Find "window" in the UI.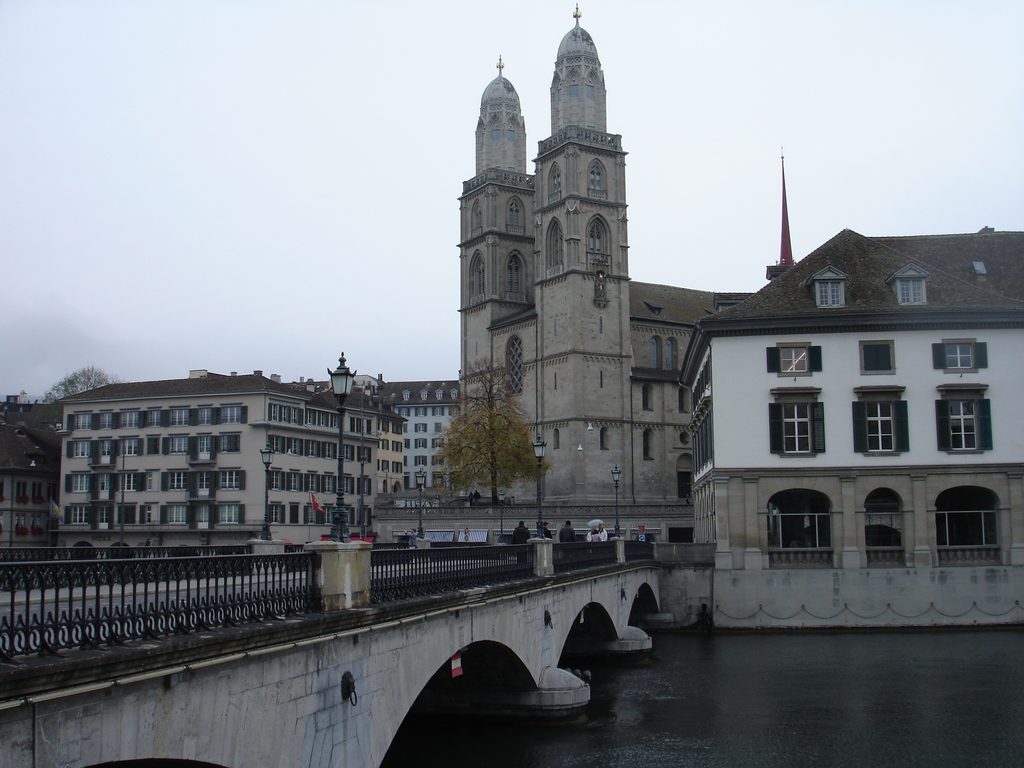
UI element at <region>764, 490, 835, 567</region>.
